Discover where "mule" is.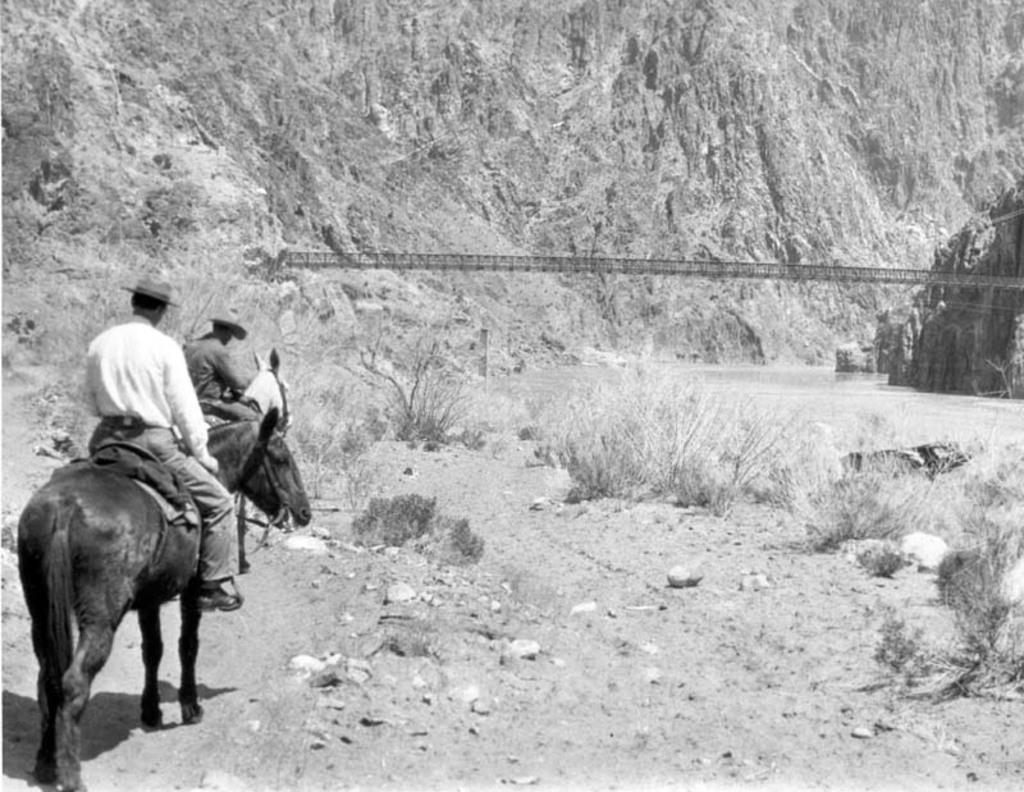
Discovered at 18 406 243 777.
